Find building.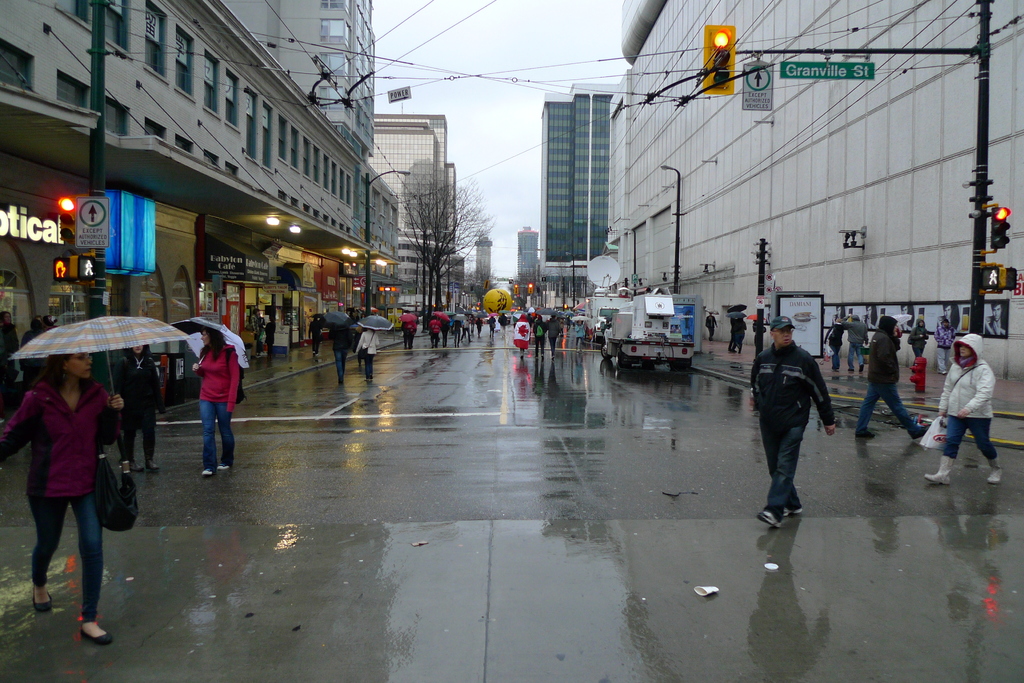
514 229 547 289.
